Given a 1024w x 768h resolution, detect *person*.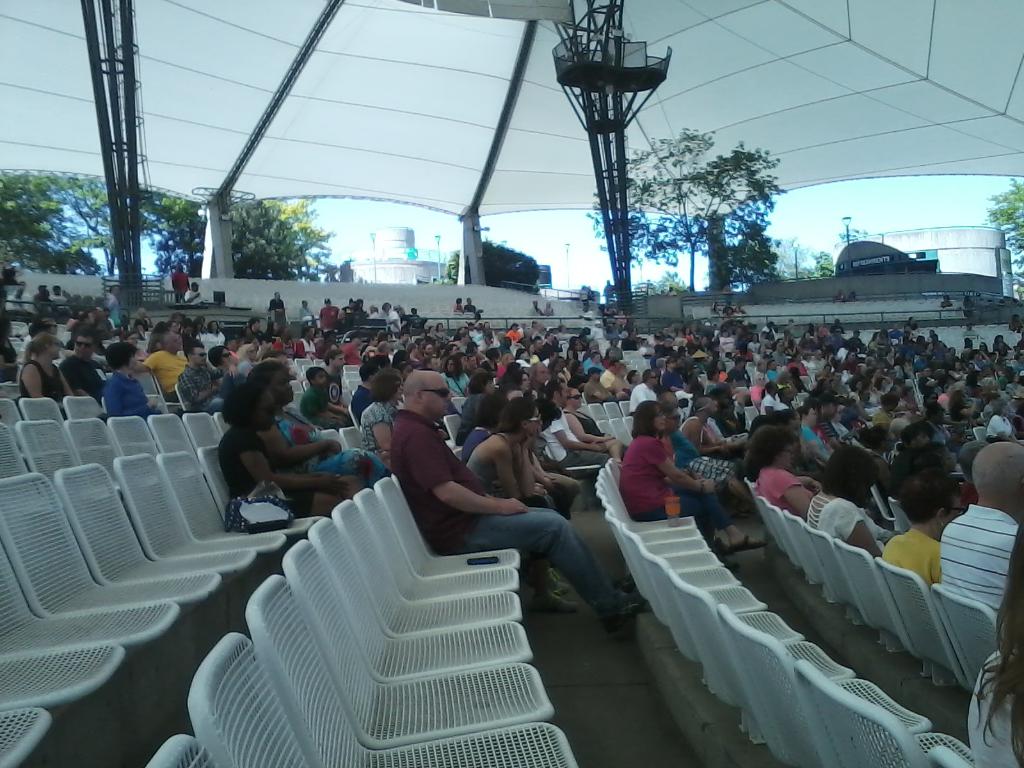
<bbox>413, 337, 434, 348</bbox>.
